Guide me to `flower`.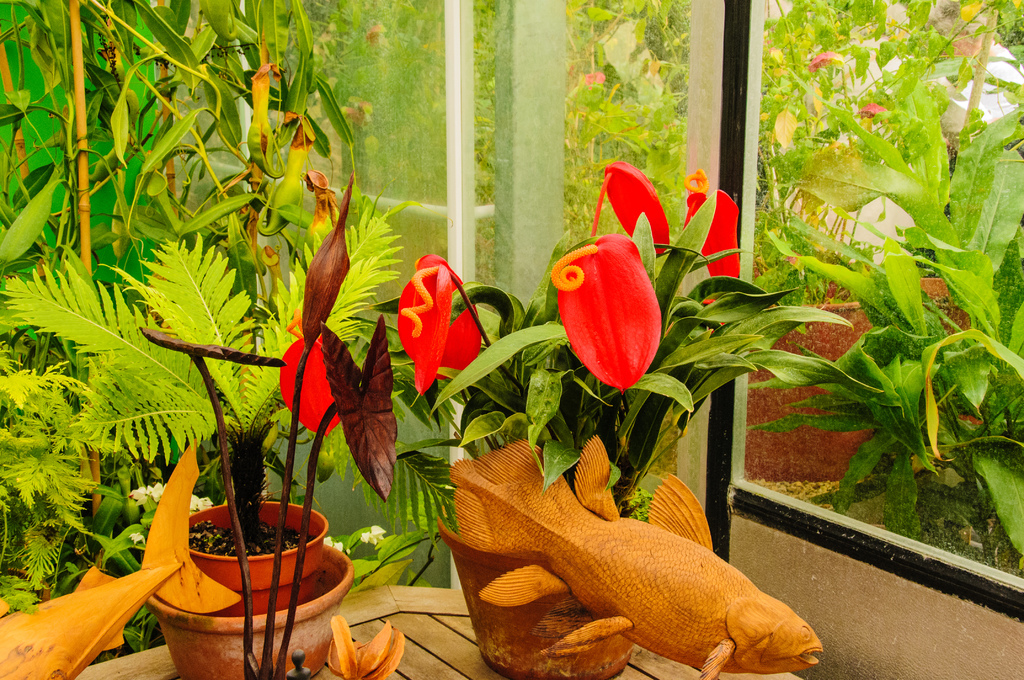
Guidance: (x1=683, y1=183, x2=743, y2=292).
